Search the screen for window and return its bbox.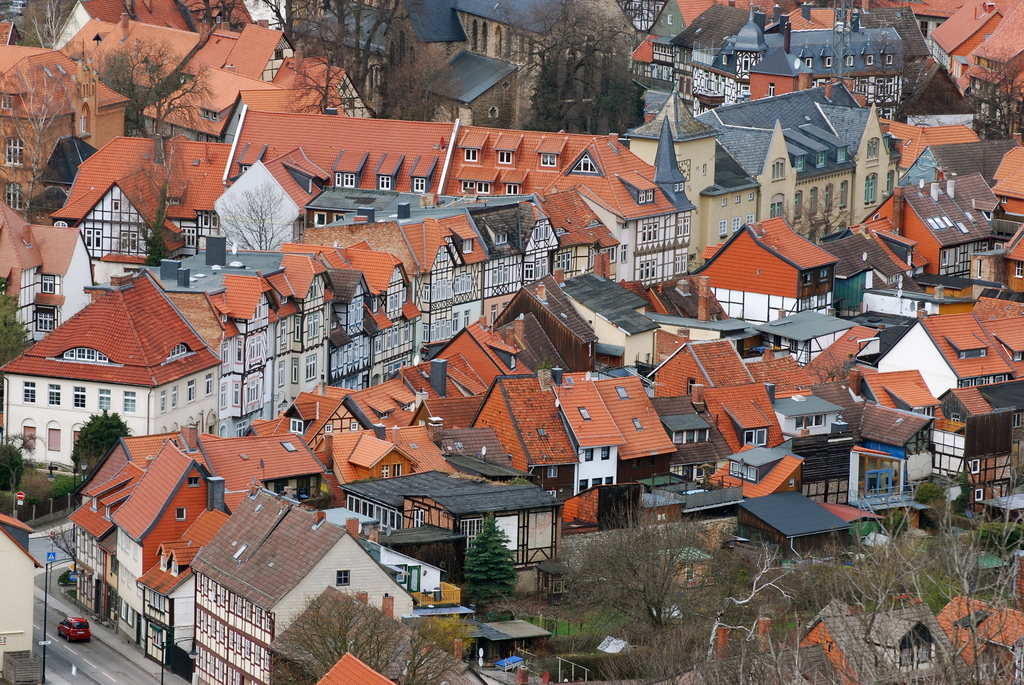
Found: bbox=[594, 476, 604, 487].
